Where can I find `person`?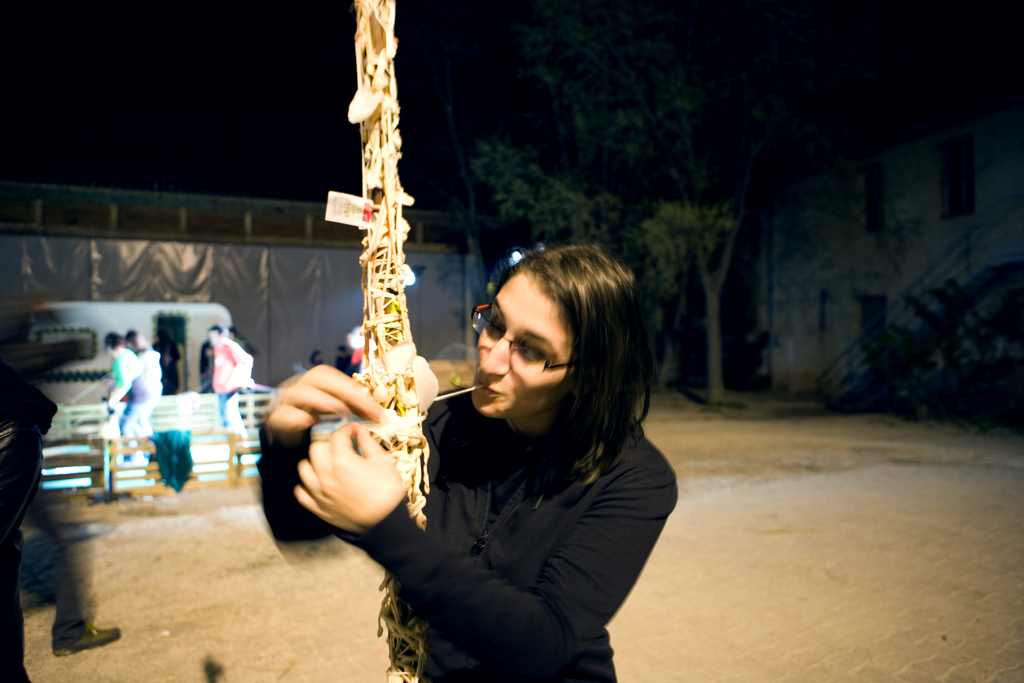
You can find it at [left=206, top=322, right=255, bottom=452].
